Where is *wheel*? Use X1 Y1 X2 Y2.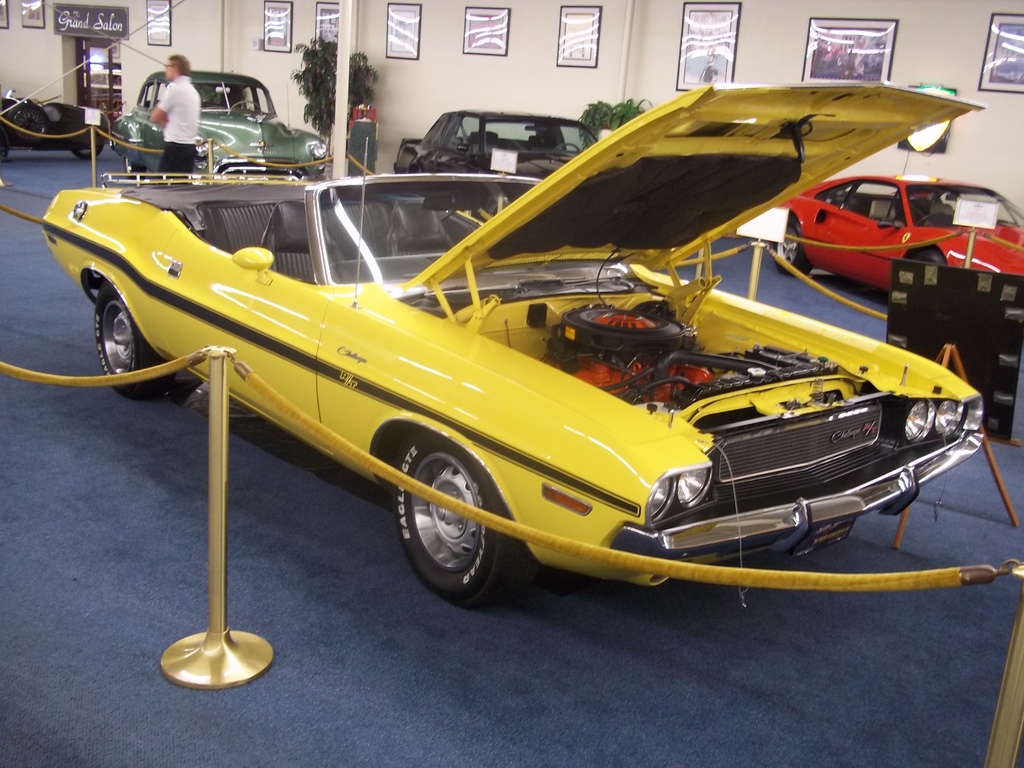
123 163 145 176.
